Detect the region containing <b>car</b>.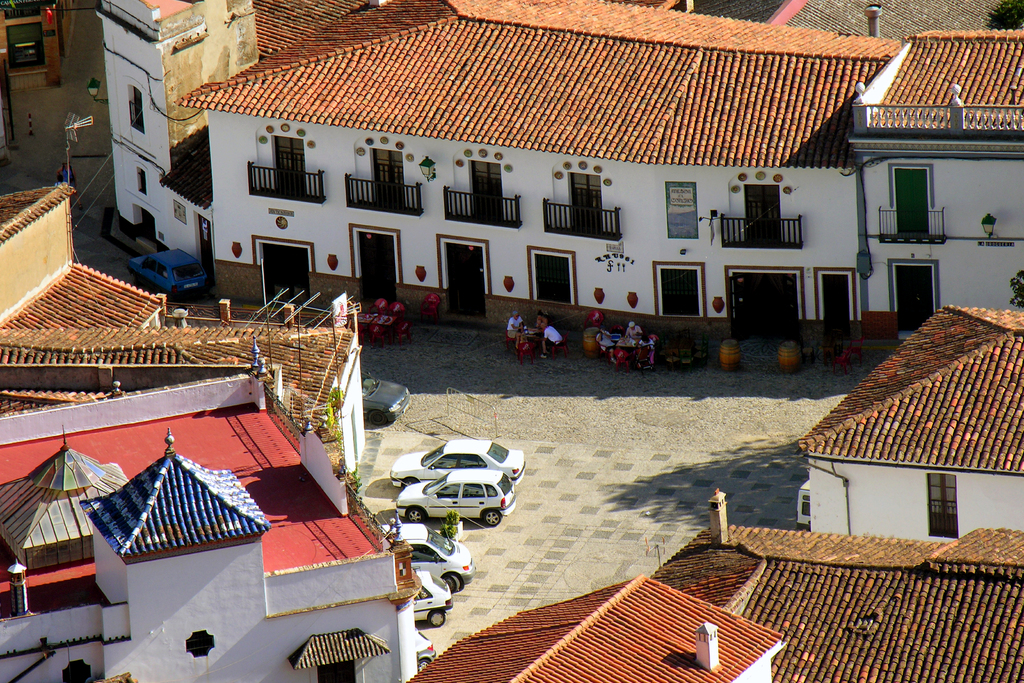
414,624,435,673.
